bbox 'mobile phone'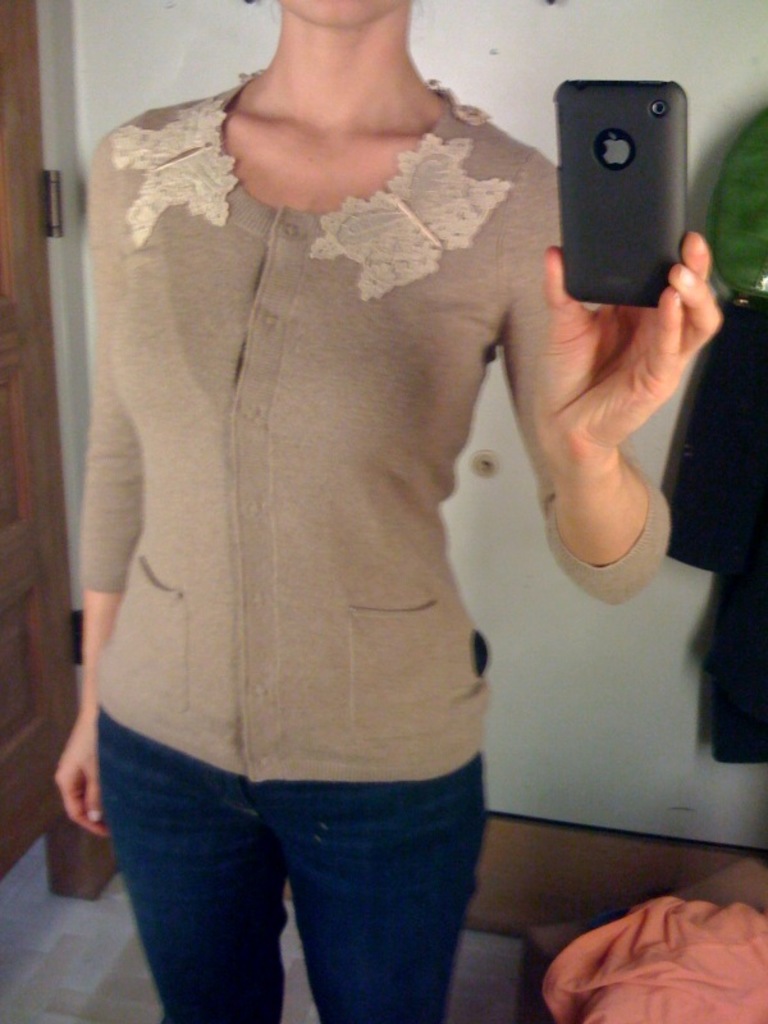
559/65/699/280
